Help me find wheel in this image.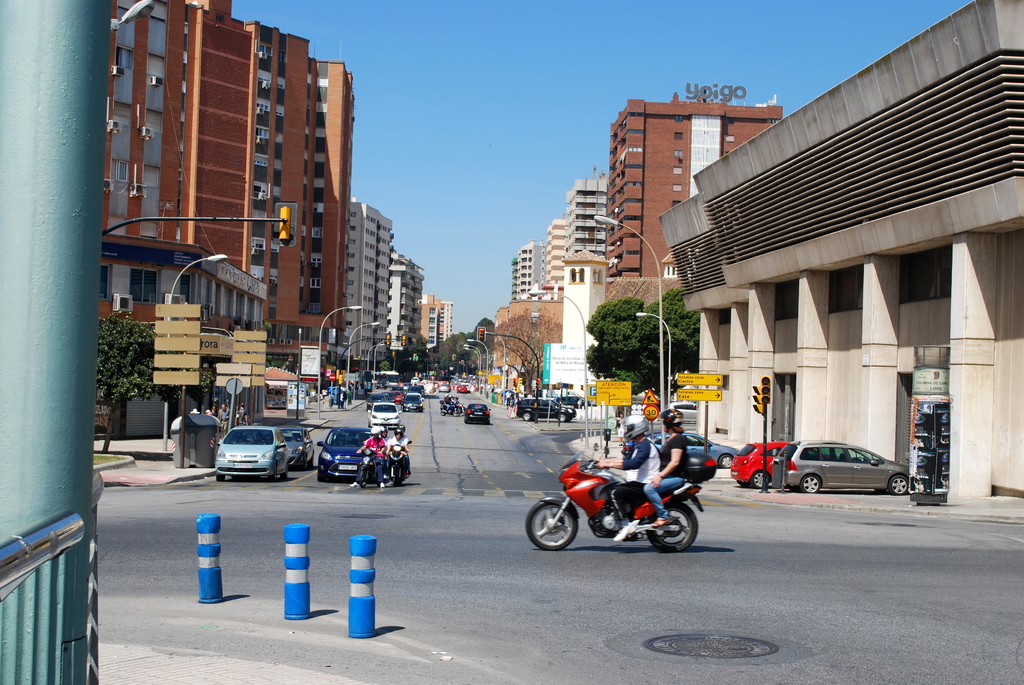
Found it: box=[280, 467, 287, 479].
